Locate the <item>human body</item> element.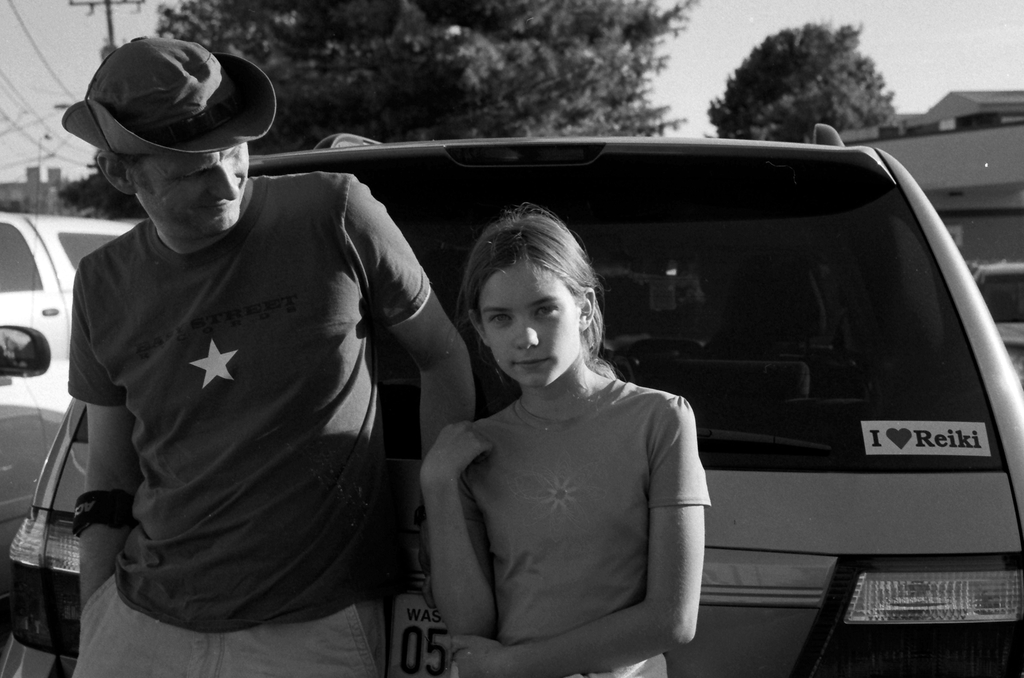
Element bbox: 397, 245, 723, 672.
